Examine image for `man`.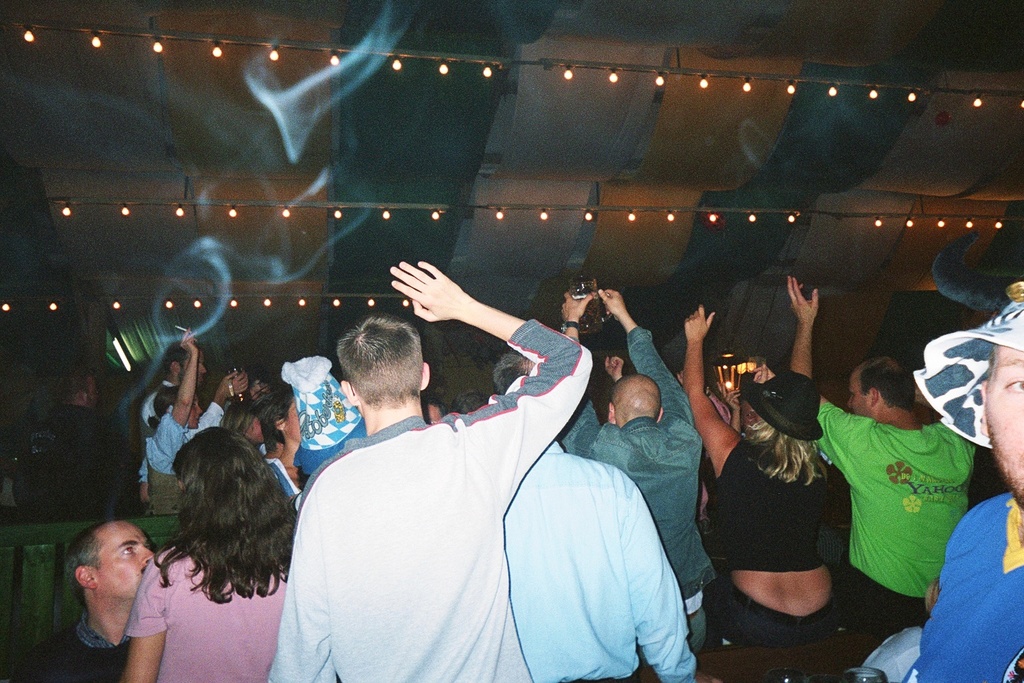
Examination result: (left=787, top=273, right=981, bottom=635).
